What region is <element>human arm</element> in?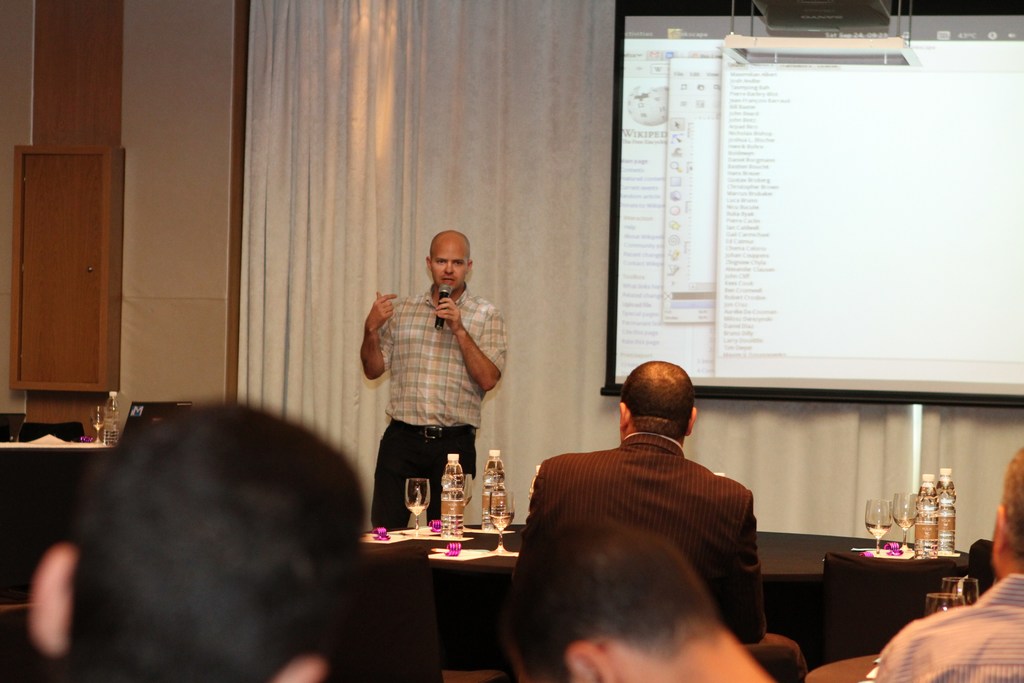
355:295:395:377.
